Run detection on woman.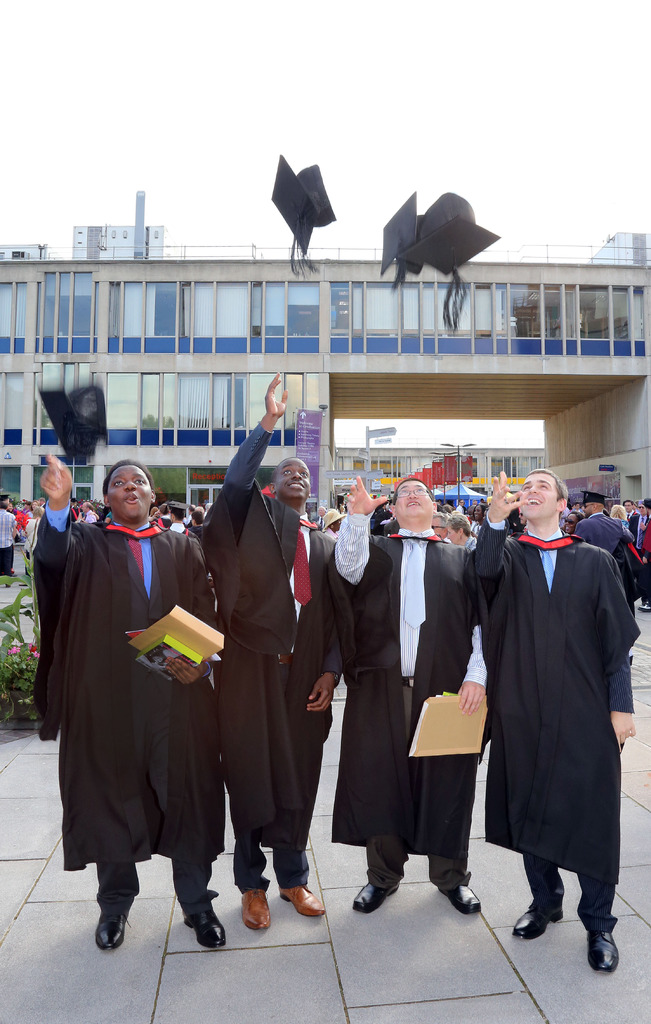
Result: [left=58, top=467, right=218, bottom=952].
